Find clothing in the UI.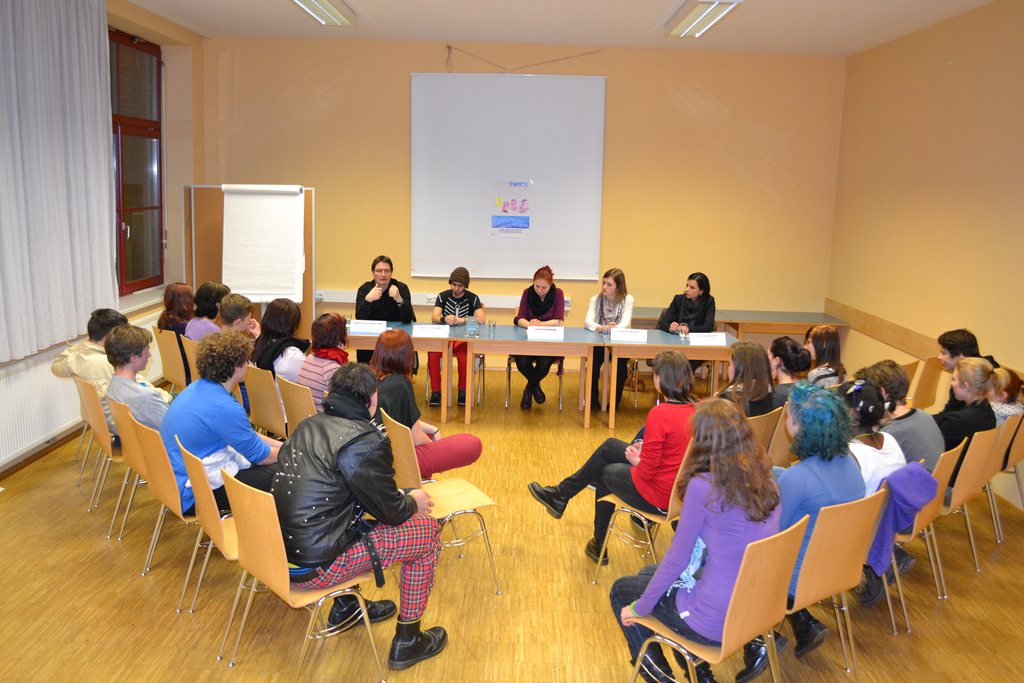
UI element at box=[610, 472, 786, 661].
